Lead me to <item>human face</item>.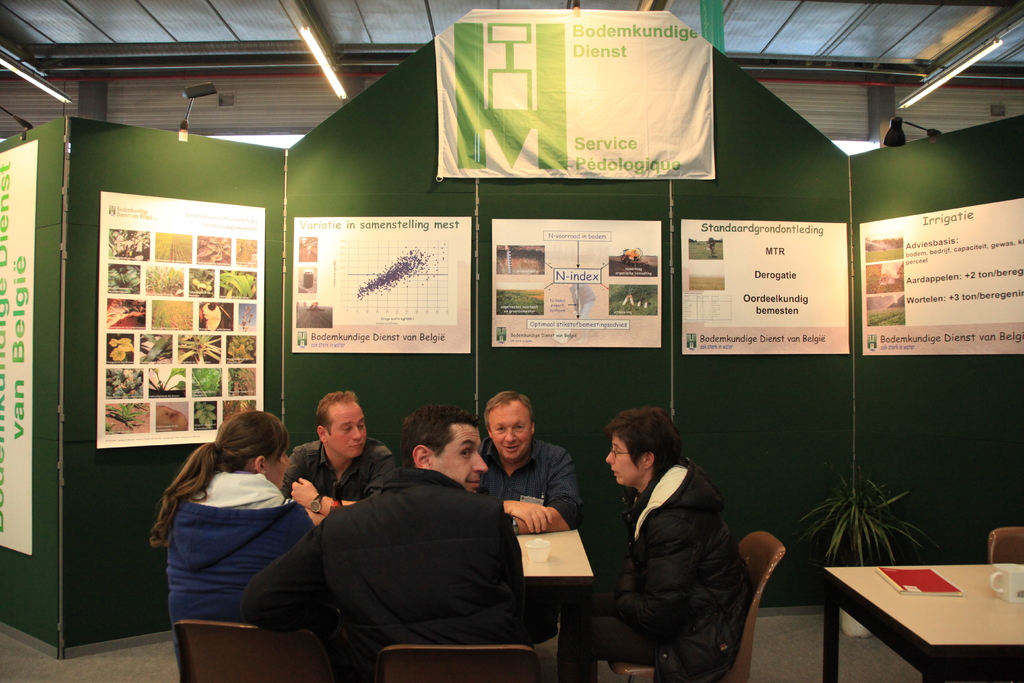
Lead to <bbox>491, 394, 542, 465</bbox>.
